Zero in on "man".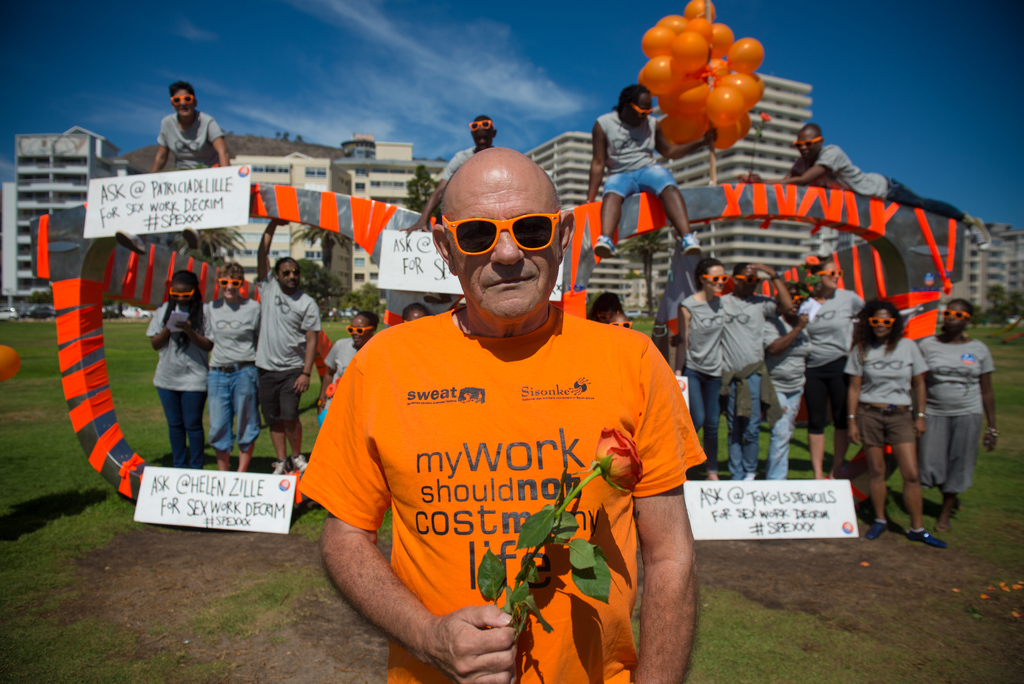
Zeroed in: 395, 113, 499, 242.
